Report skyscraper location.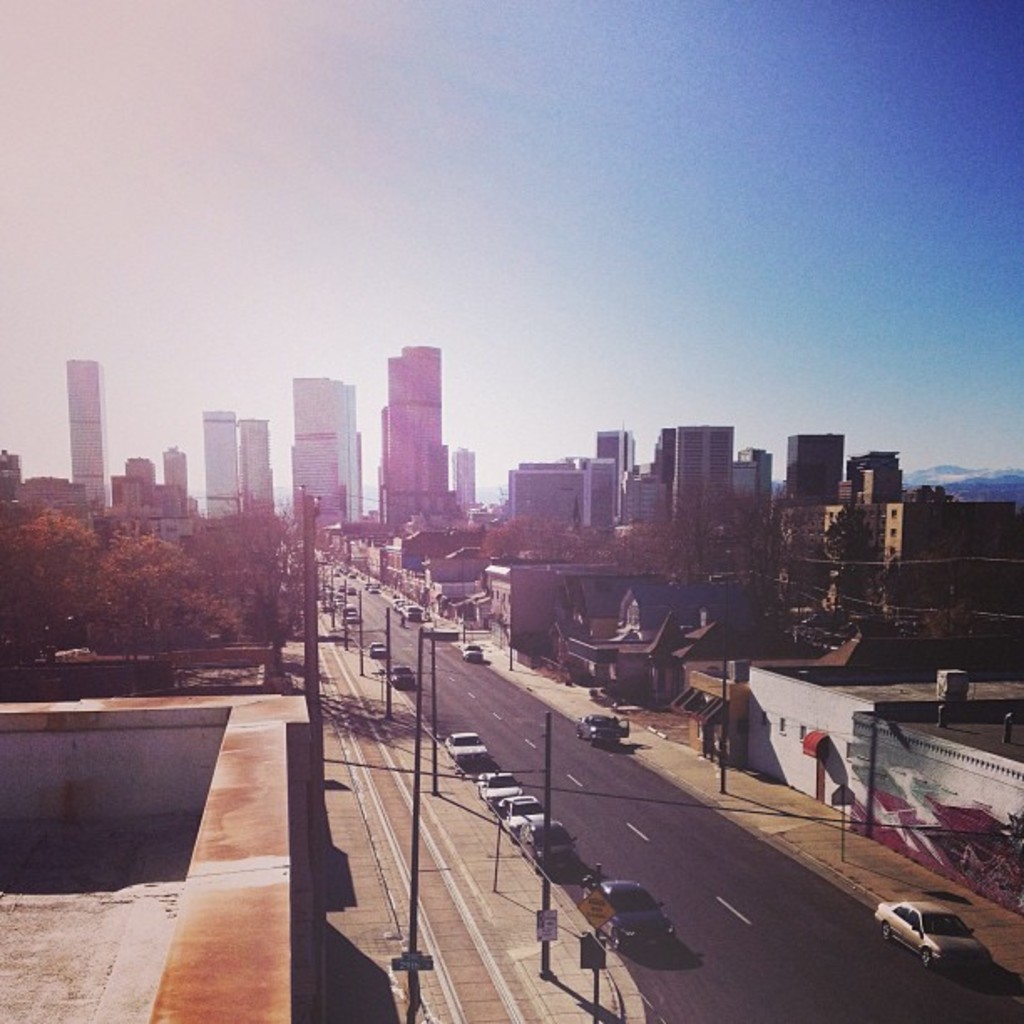
Report: detection(239, 410, 278, 524).
